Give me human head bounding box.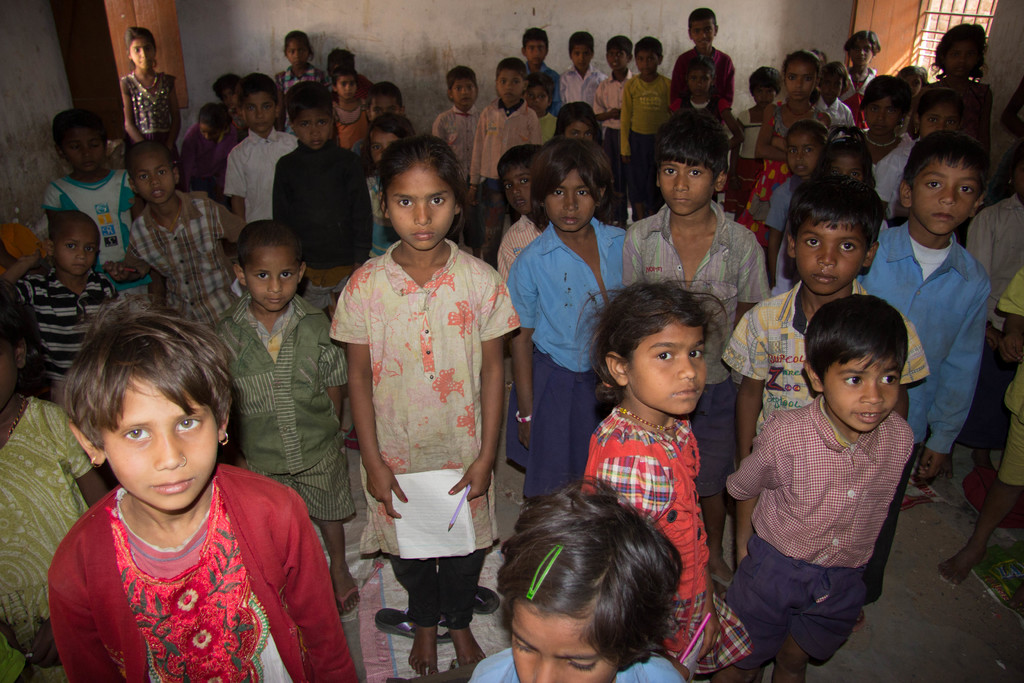
[605, 34, 636, 76].
